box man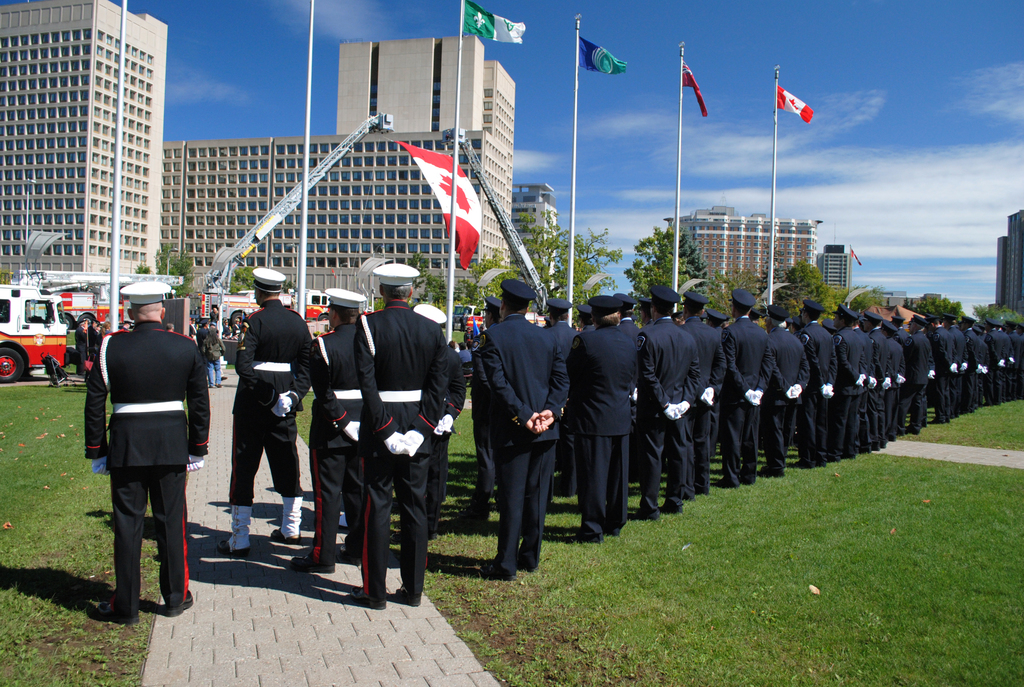
[903,310,934,432]
